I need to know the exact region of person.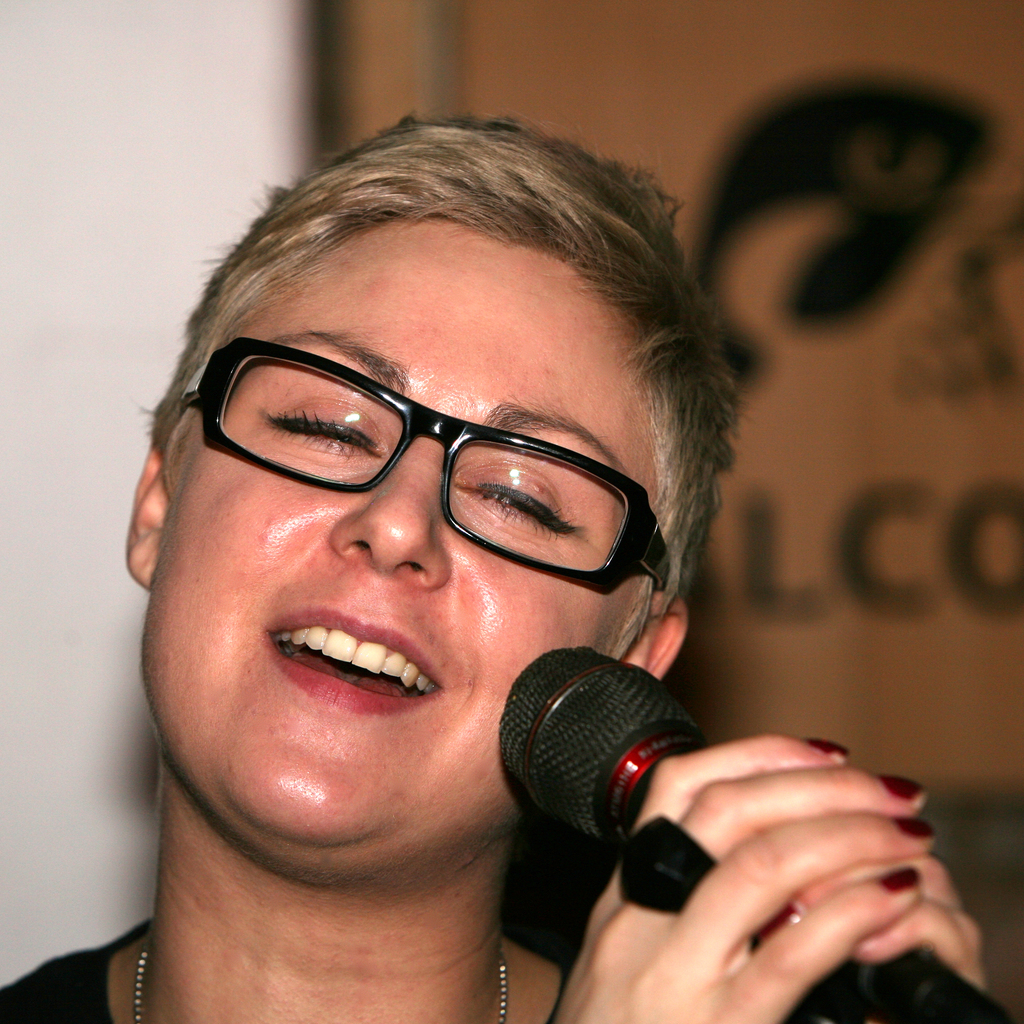
Region: <box>40,108,902,1023</box>.
